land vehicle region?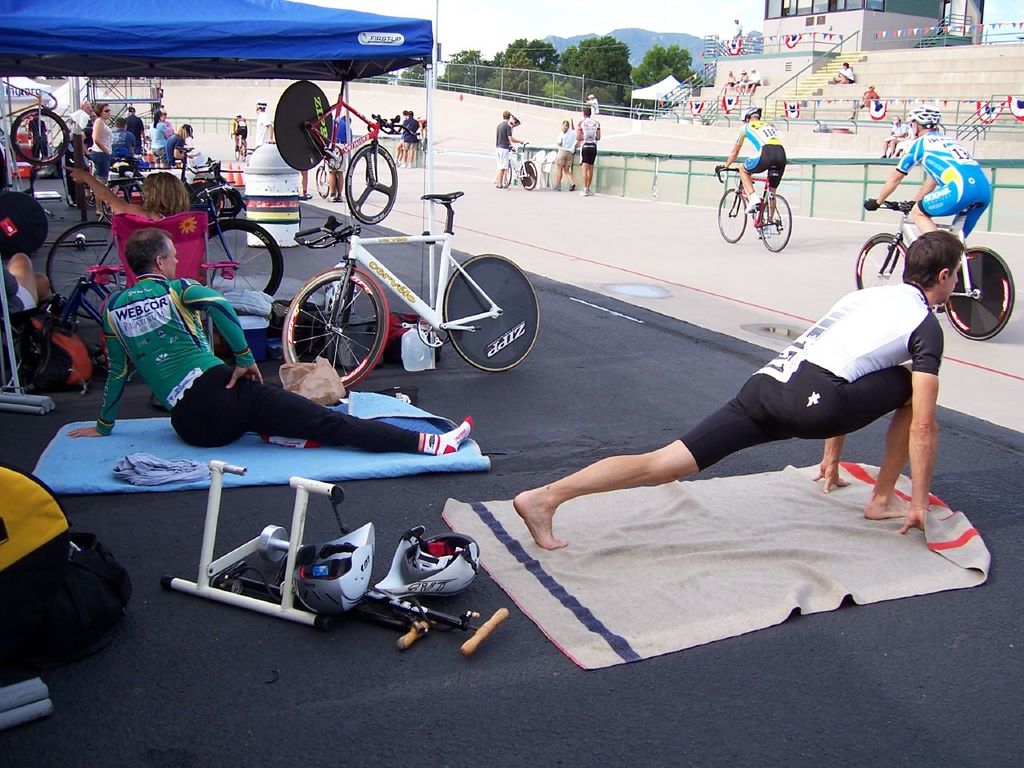
x1=707, y1=168, x2=791, y2=250
